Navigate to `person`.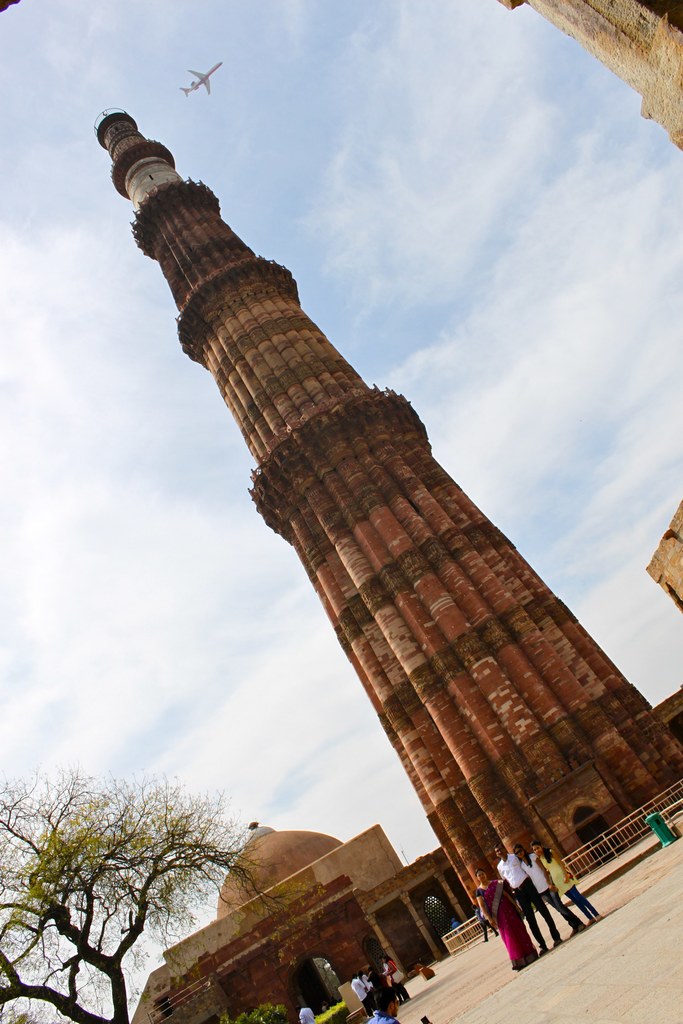
Navigation target: 299, 1001, 315, 1023.
